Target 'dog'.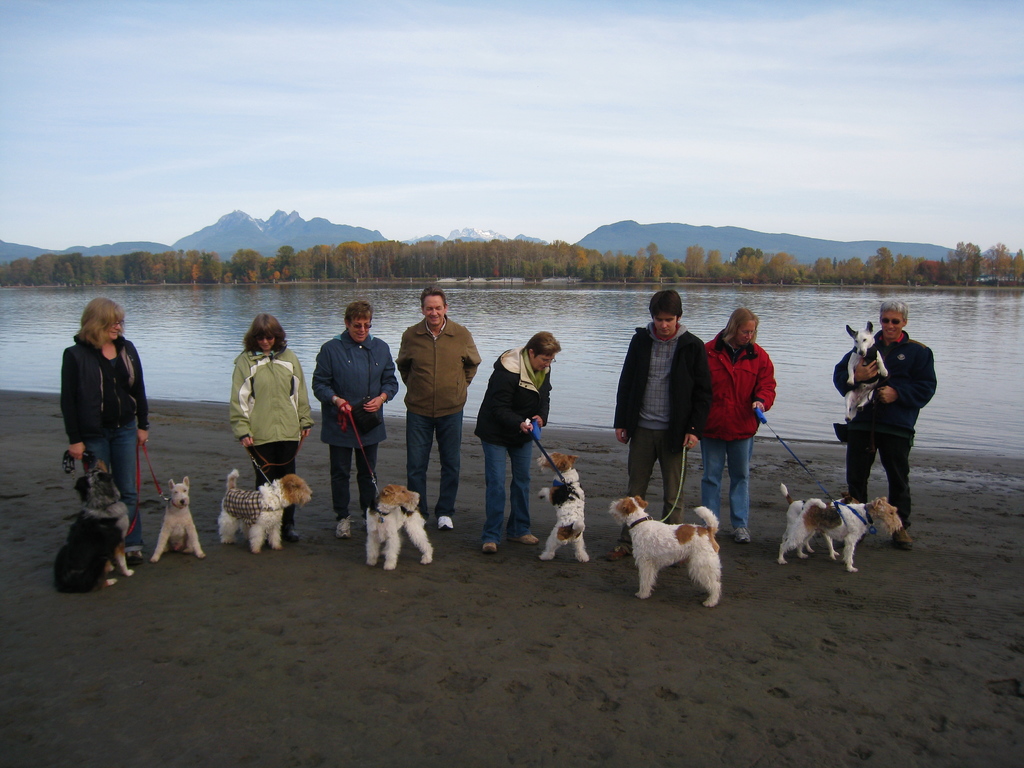
Target region: bbox=(779, 482, 858, 560).
